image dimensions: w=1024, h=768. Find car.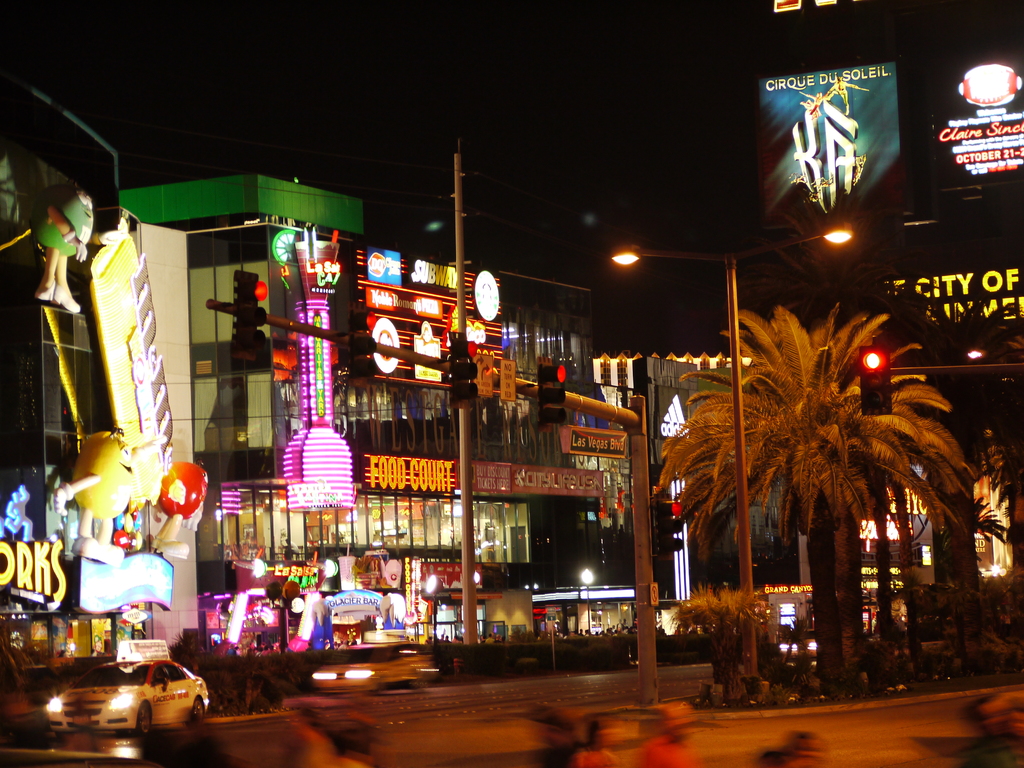
left=308, top=639, right=440, bottom=699.
